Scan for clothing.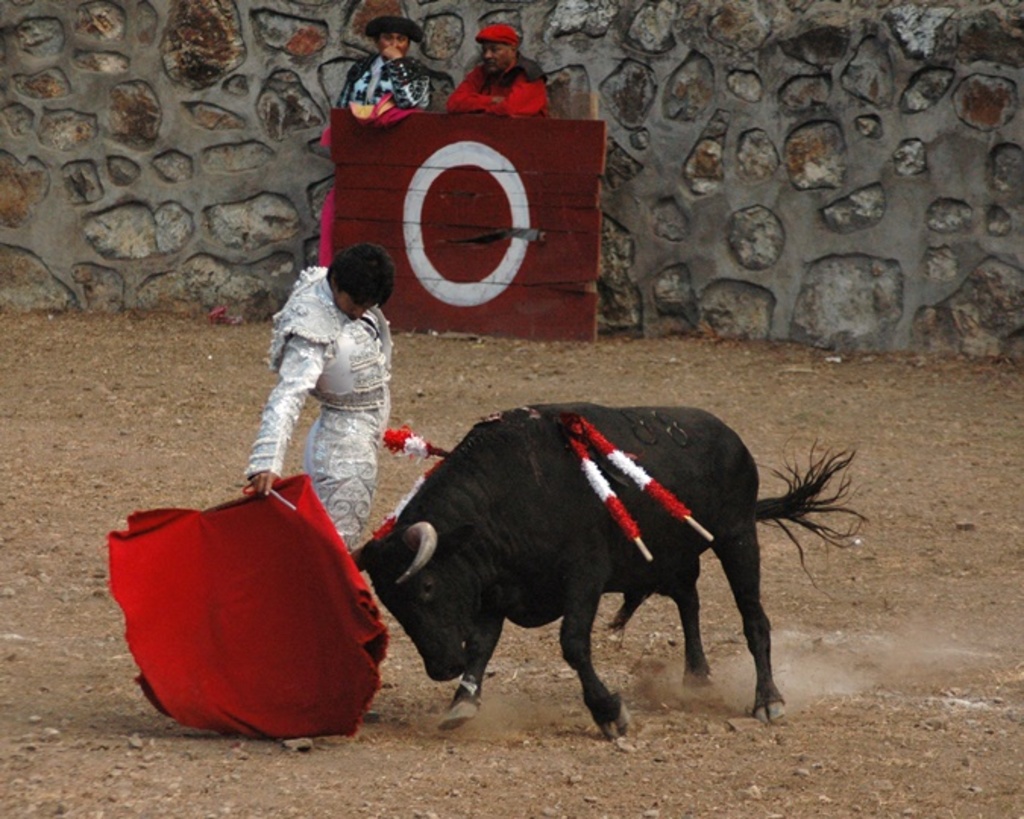
Scan result: box=[316, 52, 435, 262].
